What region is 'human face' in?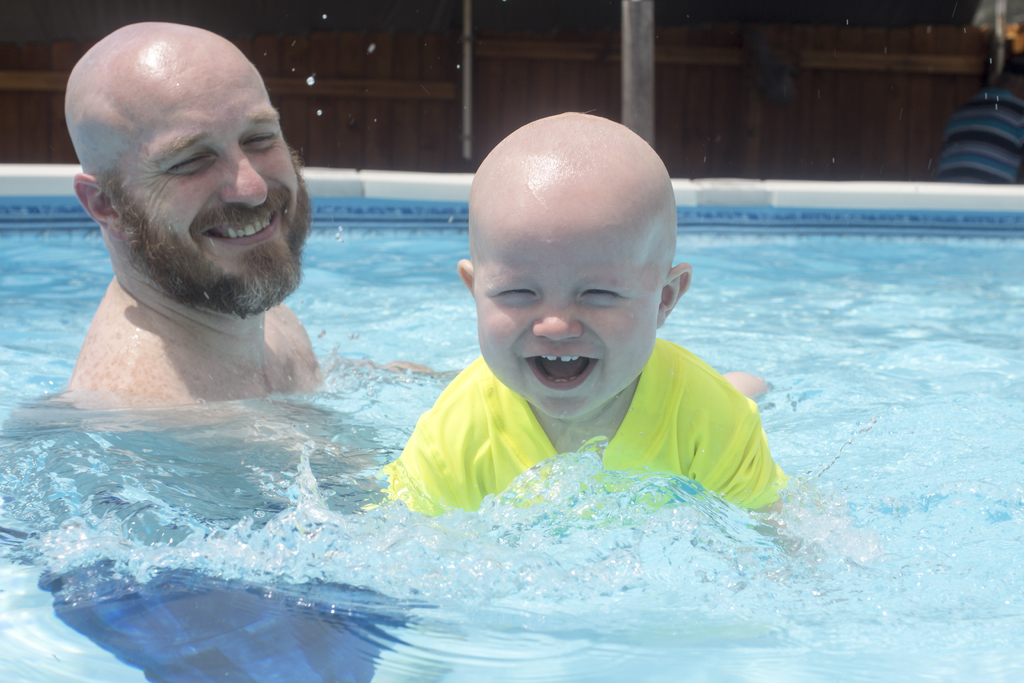
[left=479, top=219, right=657, bottom=422].
